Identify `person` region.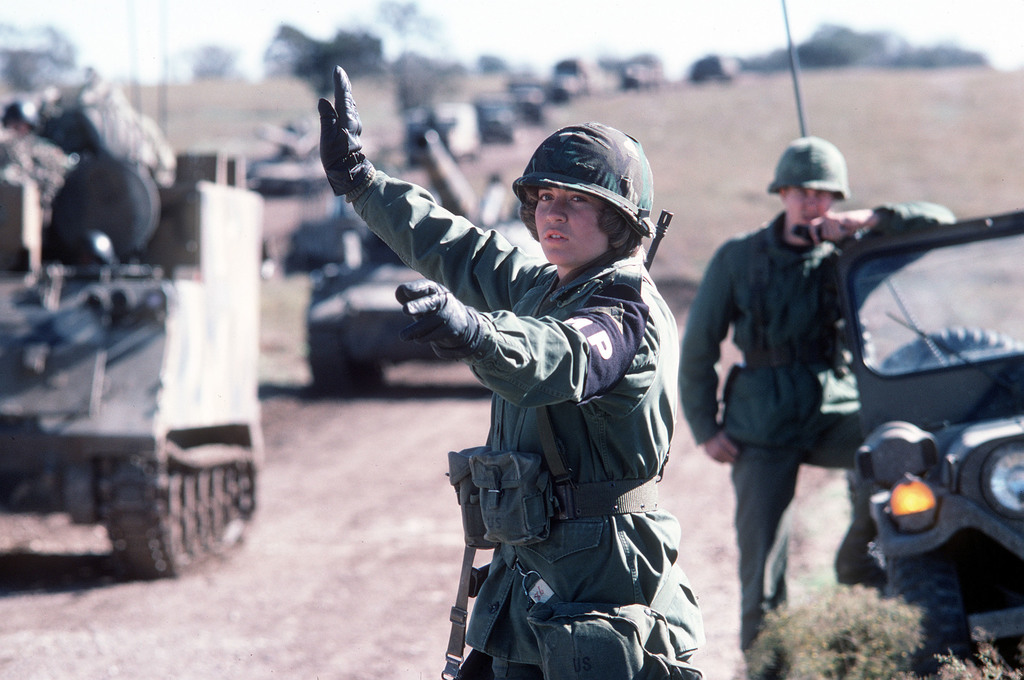
Region: bbox=(319, 61, 705, 679).
